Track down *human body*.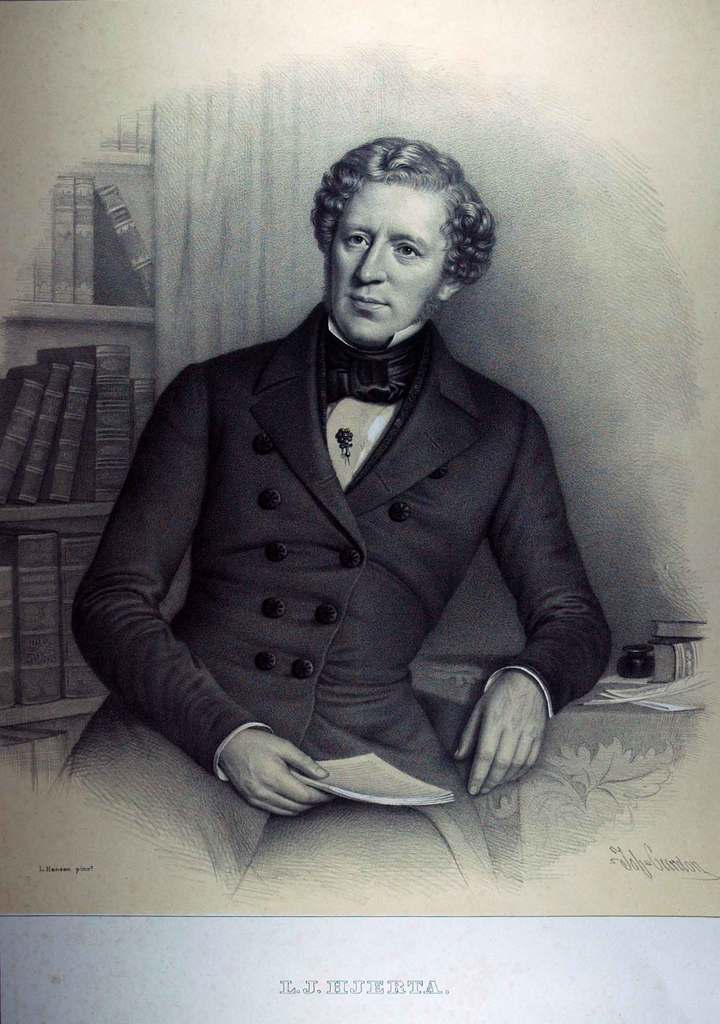
Tracked to (left=79, top=177, right=628, bottom=908).
